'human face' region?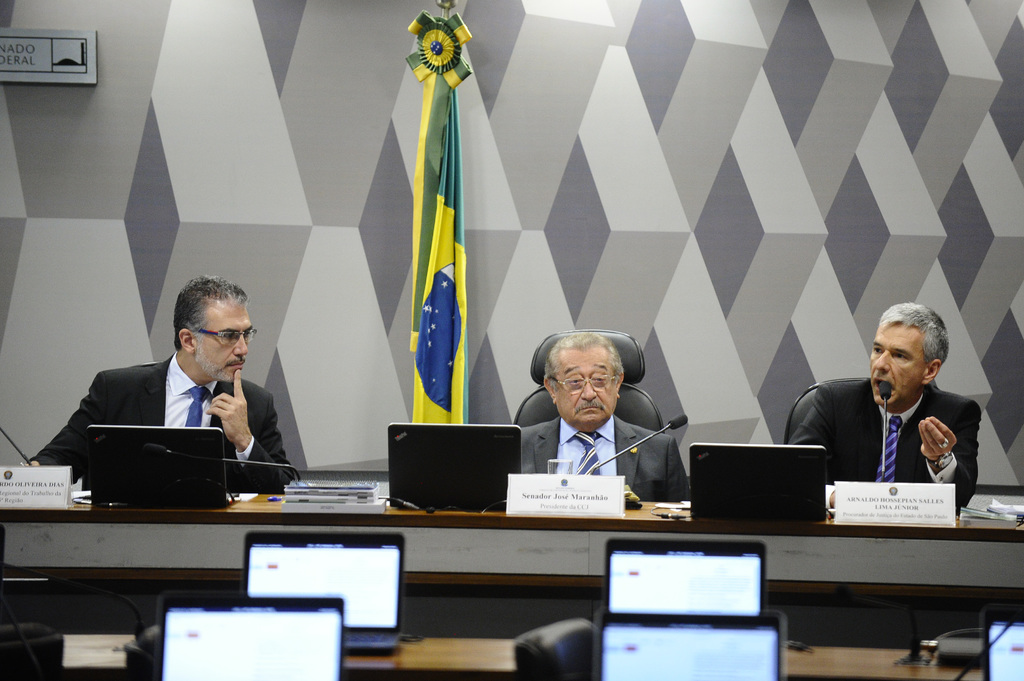
BBox(200, 303, 252, 382)
